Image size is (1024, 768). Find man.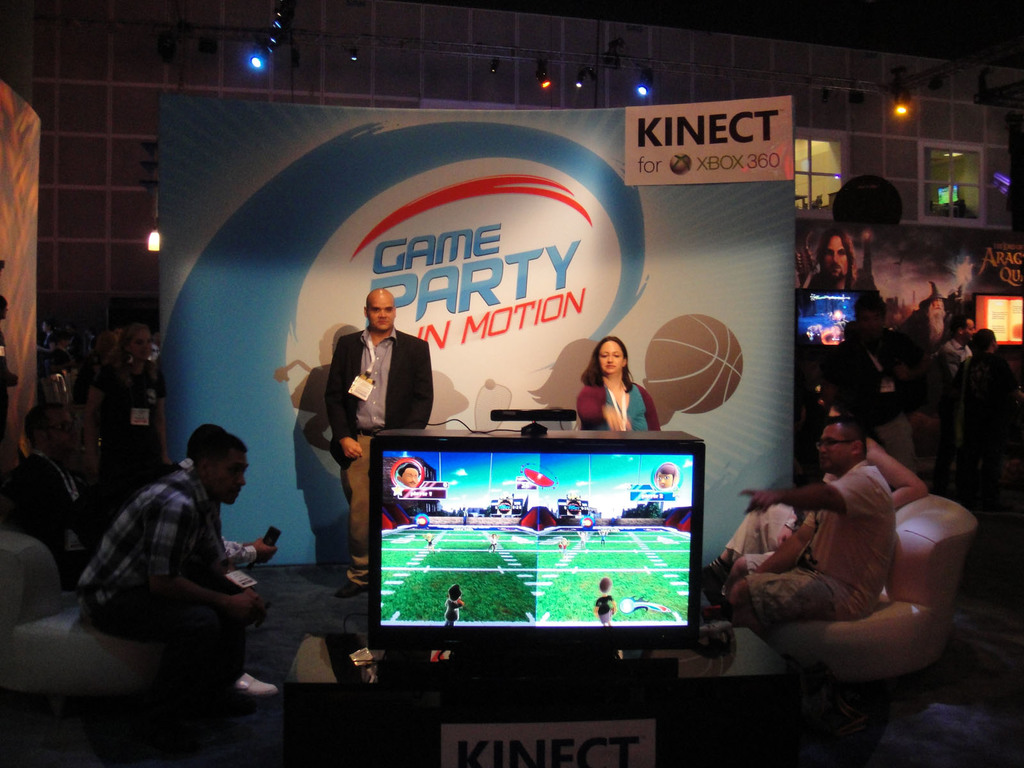
Rect(805, 228, 856, 292).
